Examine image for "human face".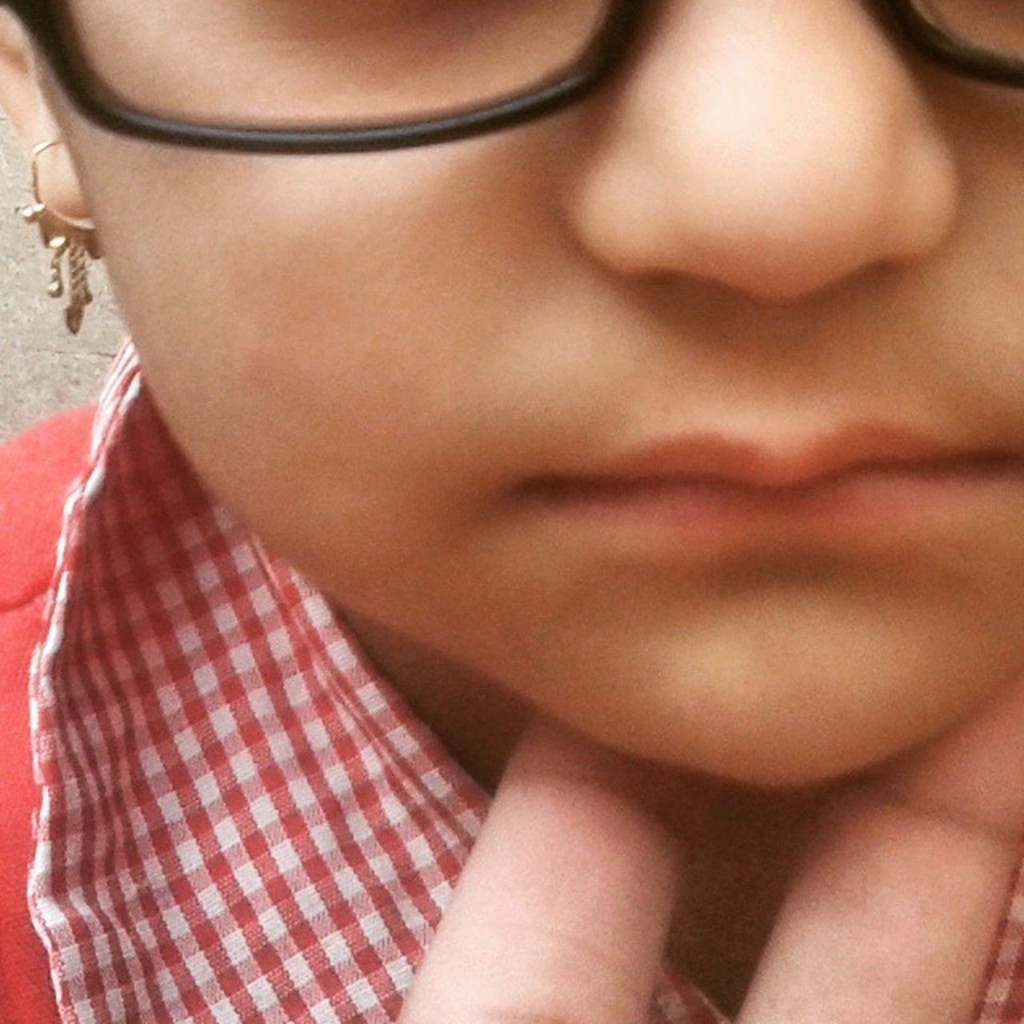
Examination result: [x1=34, y1=0, x2=1022, y2=792].
